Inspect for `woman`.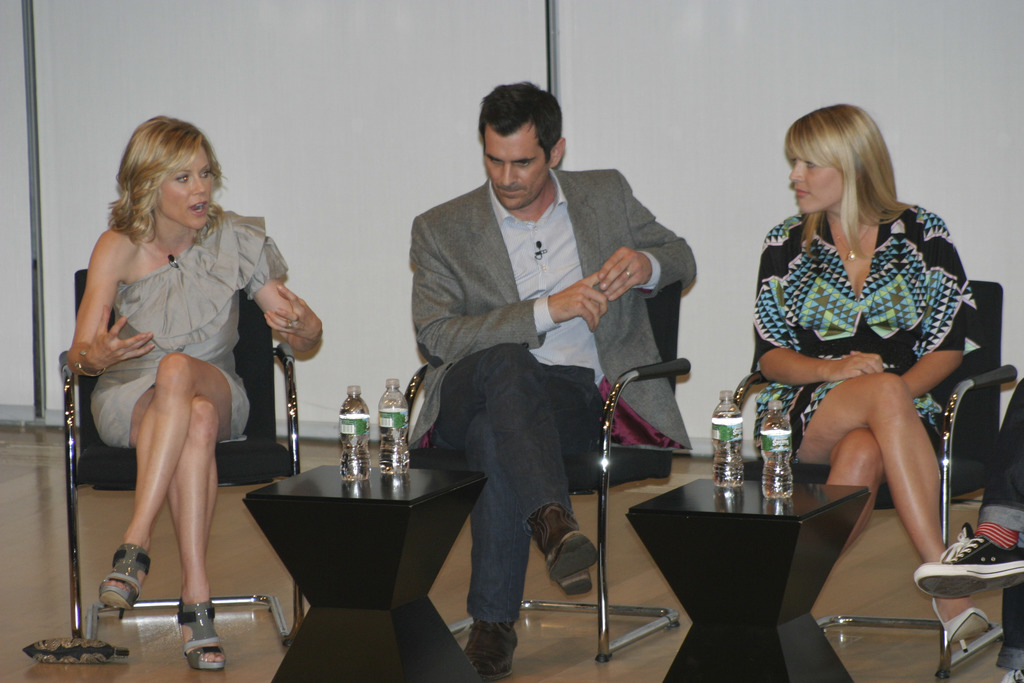
Inspection: l=740, t=107, r=980, b=581.
